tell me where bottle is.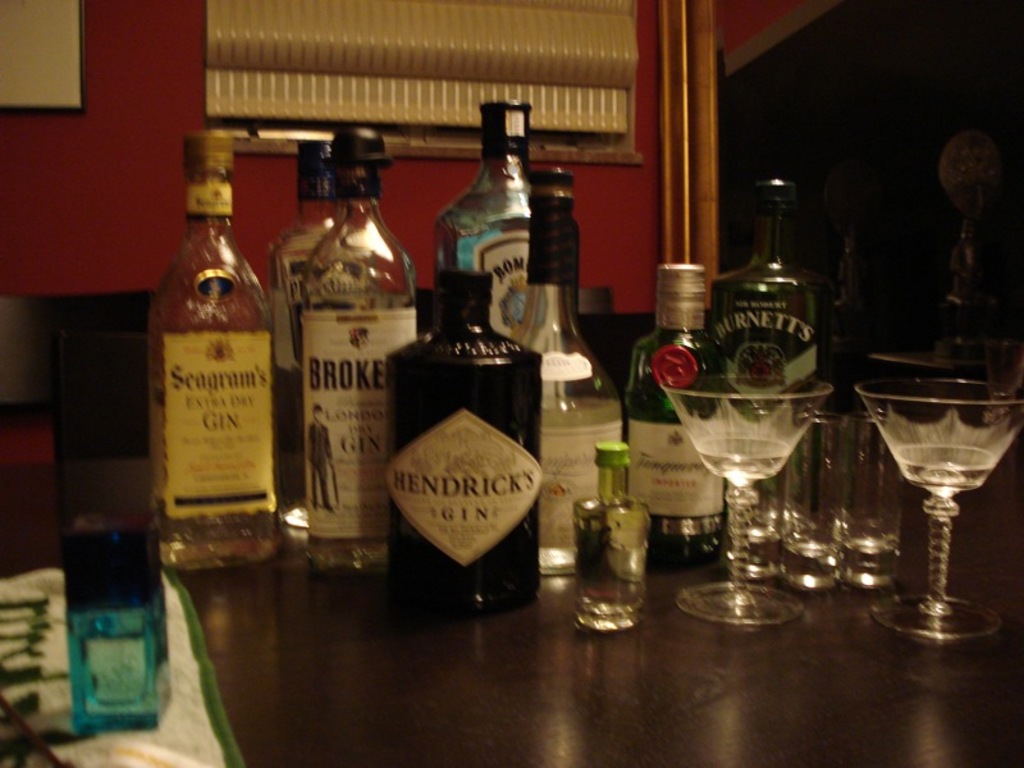
bottle is at detection(268, 136, 342, 531).
